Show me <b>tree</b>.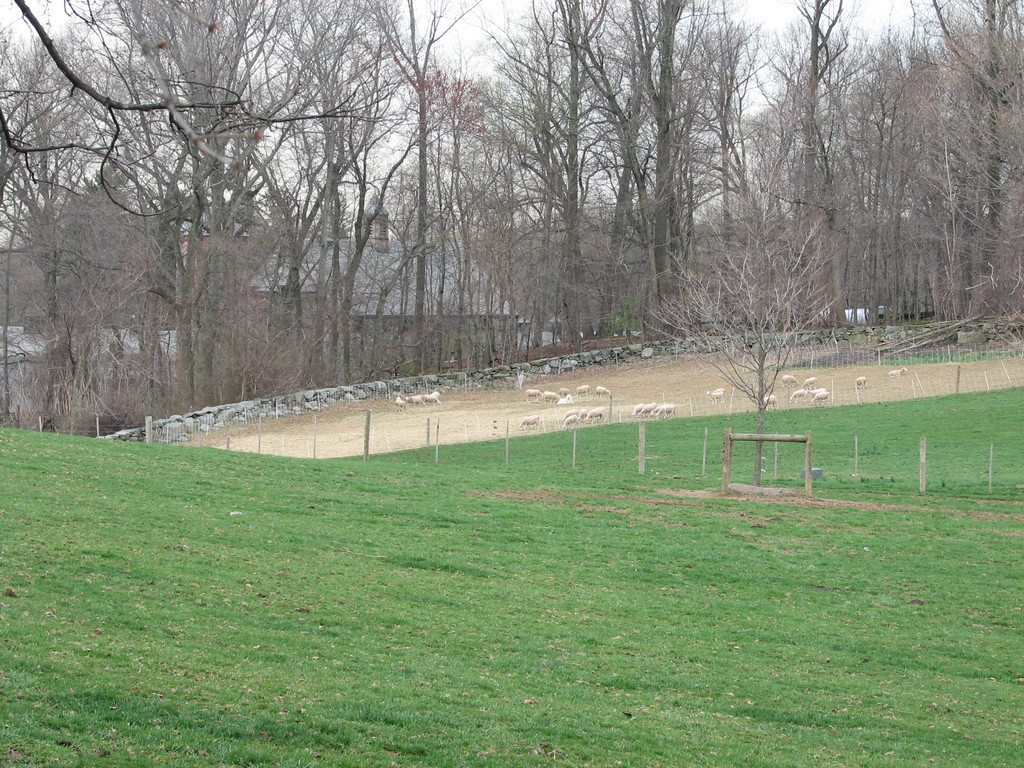
<b>tree</b> is here: bbox=[659, 217, 837, 456].
